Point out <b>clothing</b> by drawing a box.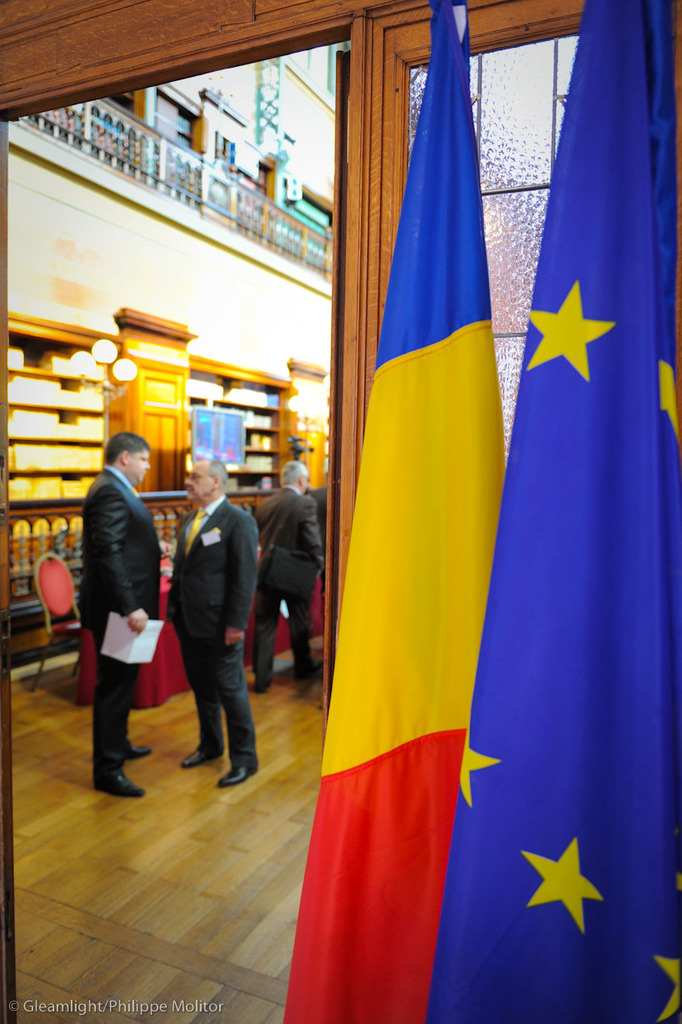
79 465 165 782.
